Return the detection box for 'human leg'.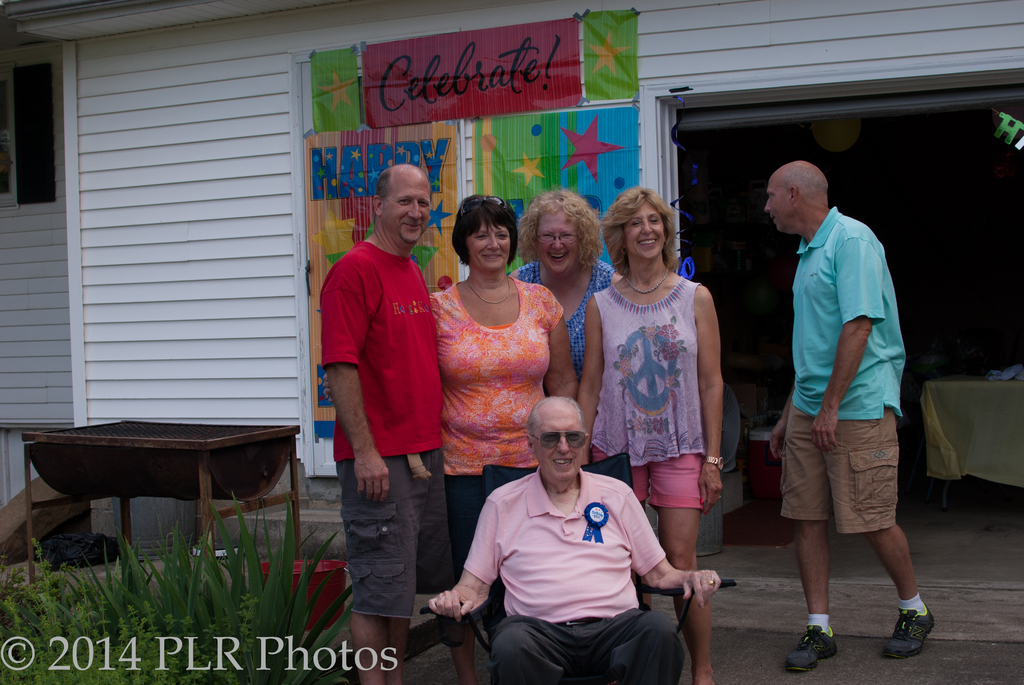
[493,620,571,684].
